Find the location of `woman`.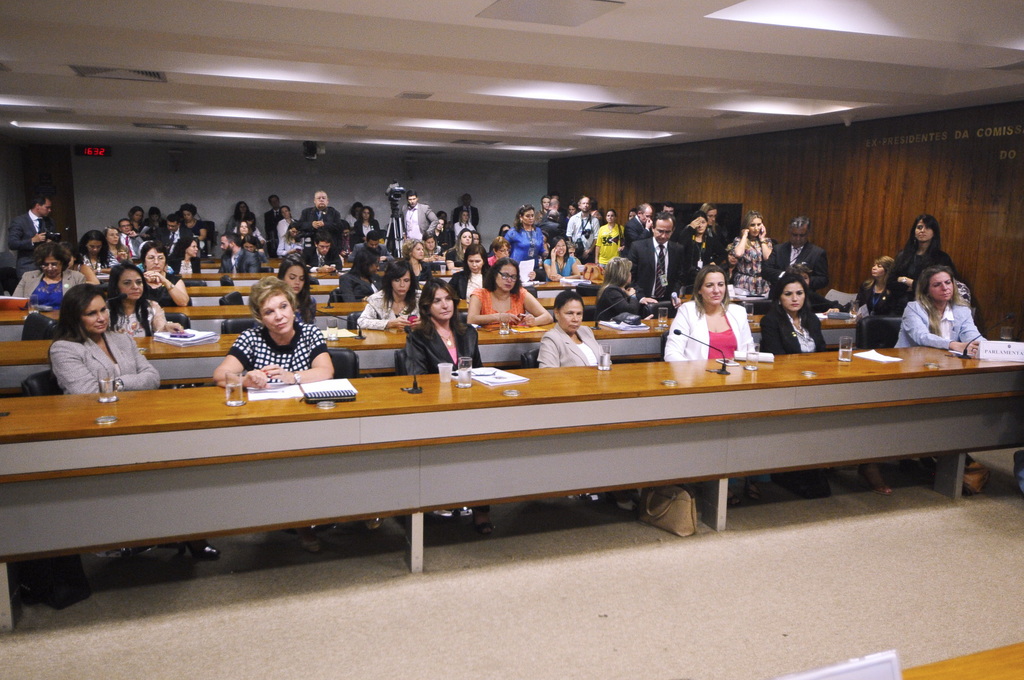
Location: BBox(105, 225, 134, 263).
